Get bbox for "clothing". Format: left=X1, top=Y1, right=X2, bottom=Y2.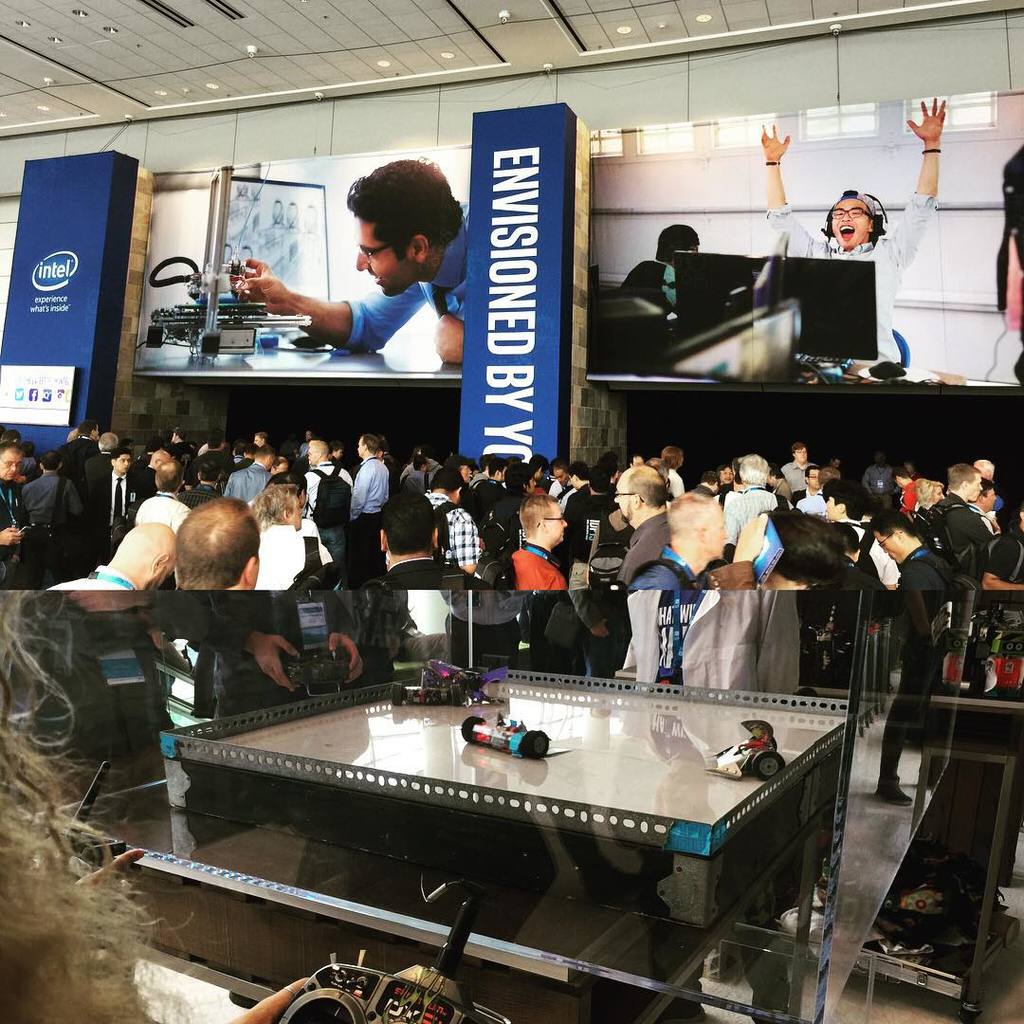
left=896, top=478, right=917, bottom=515.
